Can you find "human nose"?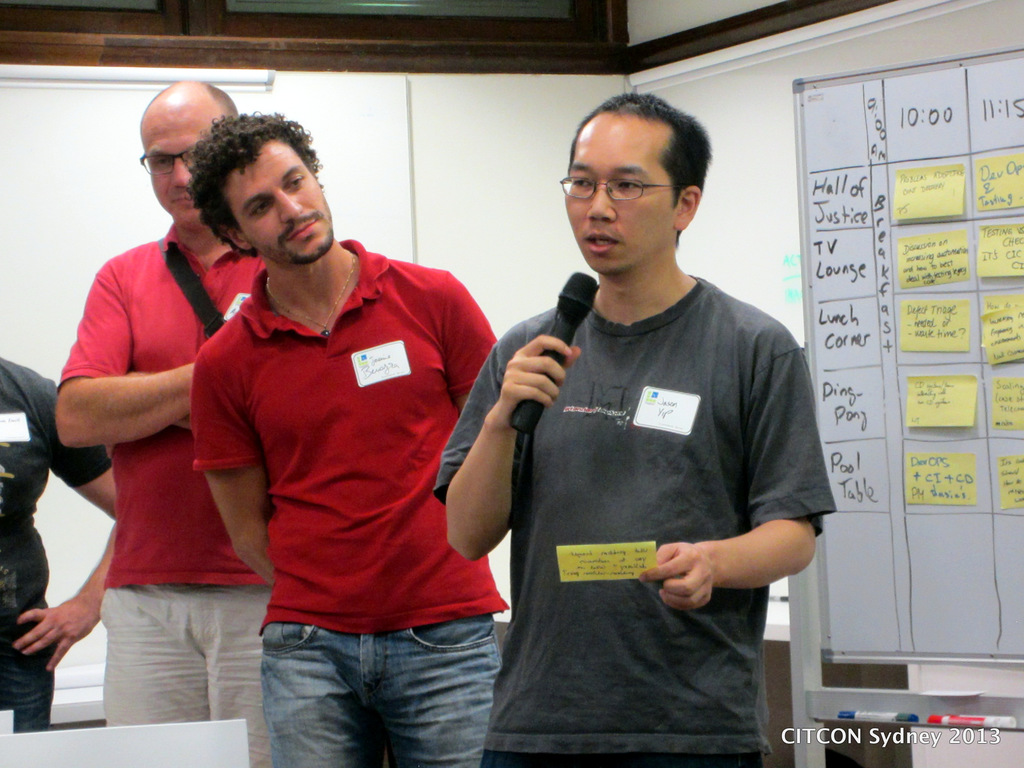
Yes, bounding box: (left=168, top=157, right=193, bottom=188).
